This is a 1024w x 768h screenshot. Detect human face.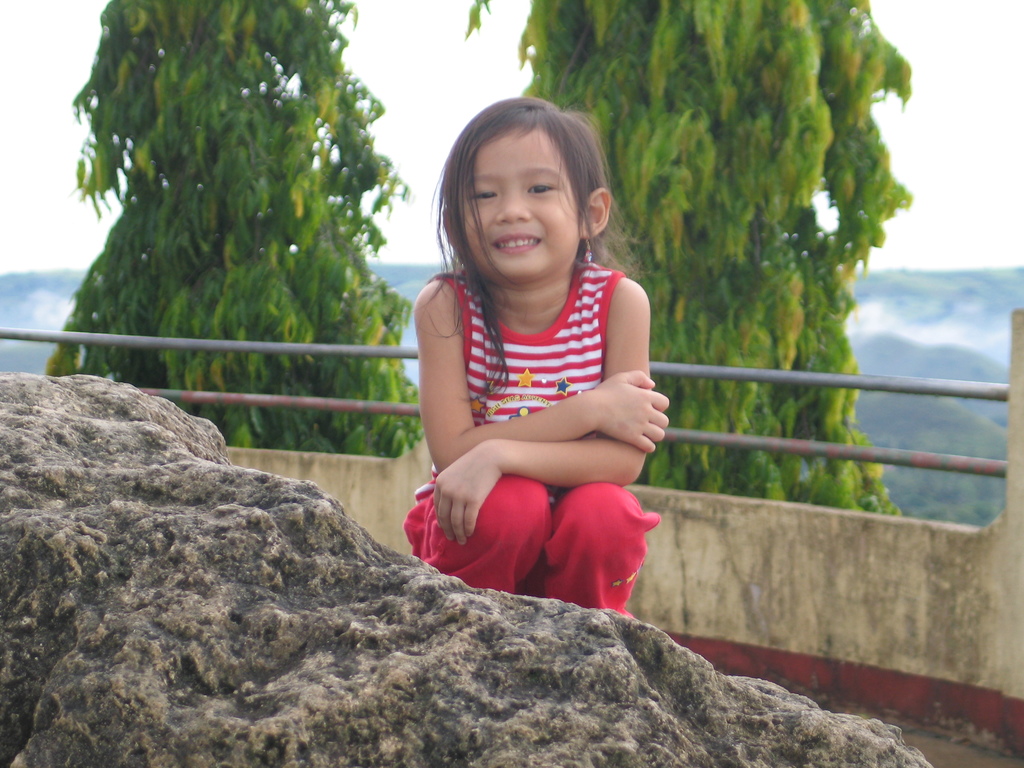
(461,134,584,284).
